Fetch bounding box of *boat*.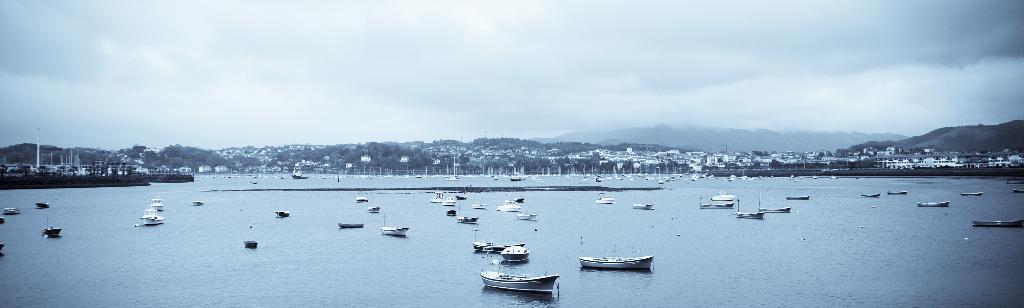
Bbox: Rect(446, 209, 458, 218).
